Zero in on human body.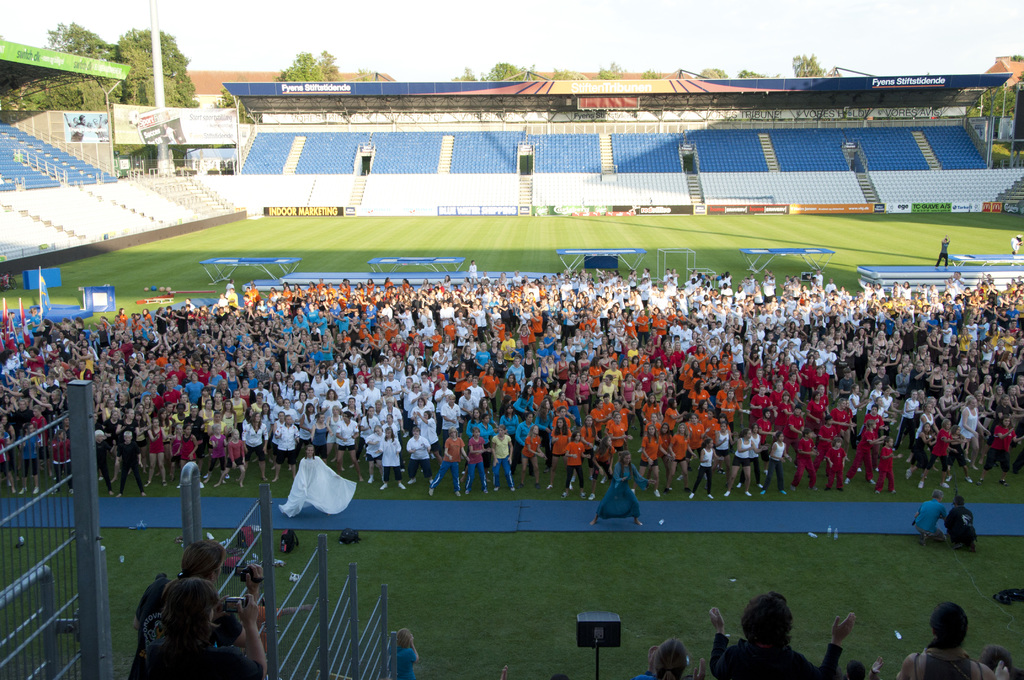
Zeroed in: [698,285,714,301].
